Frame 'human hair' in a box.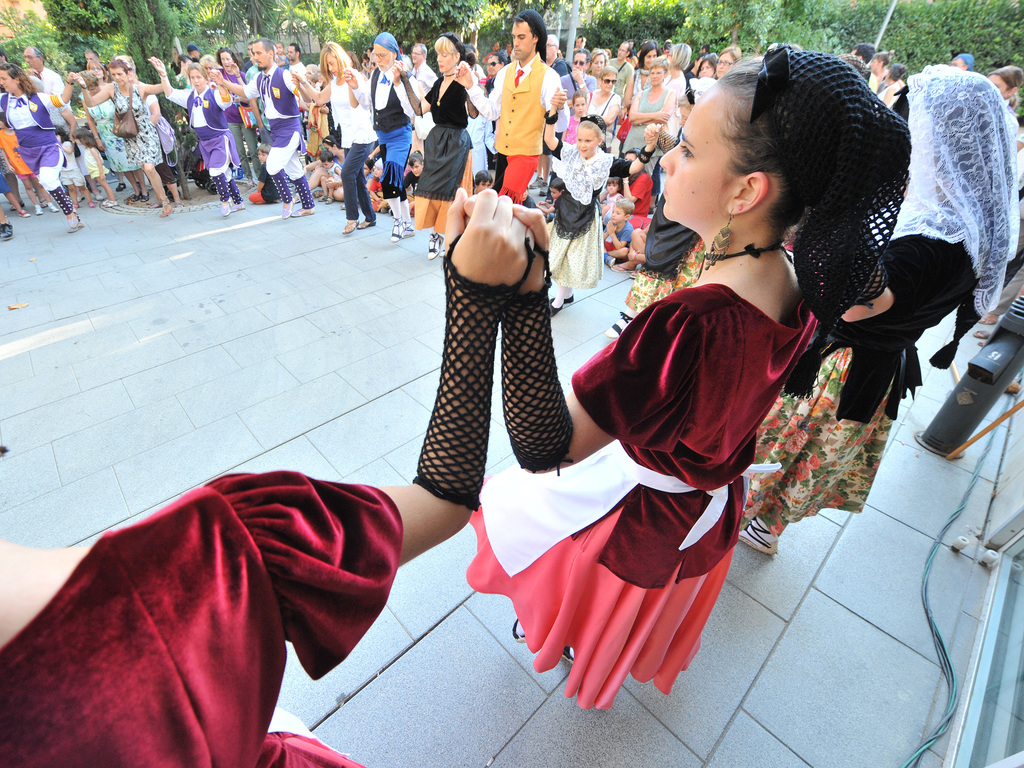
(311,72,319,83).
